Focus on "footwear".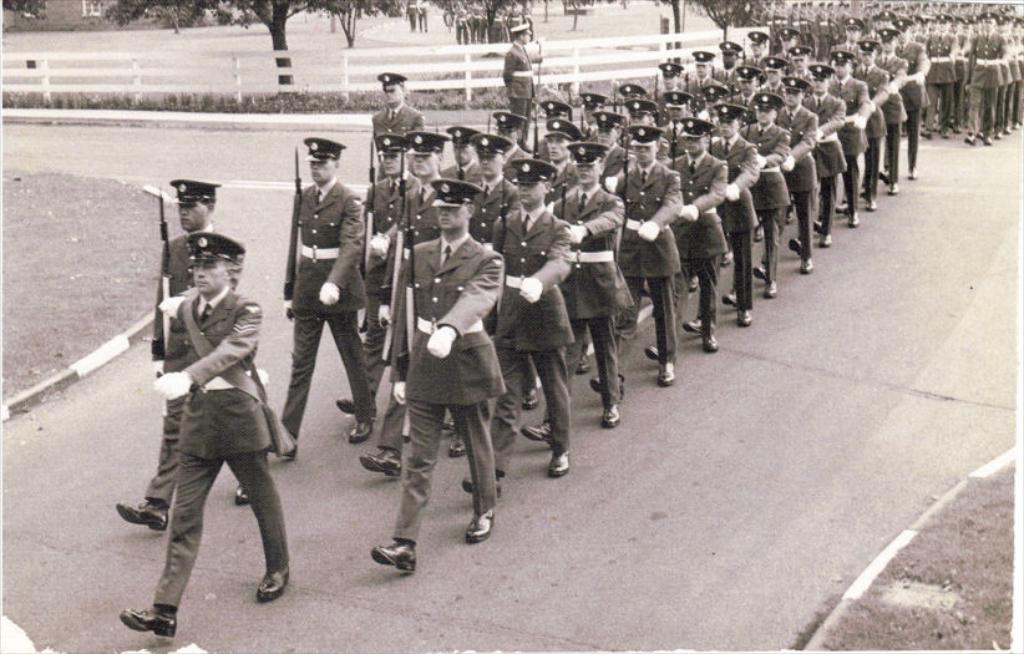
Focused at <bbox>724, 289, 736, 305</bbox>.
